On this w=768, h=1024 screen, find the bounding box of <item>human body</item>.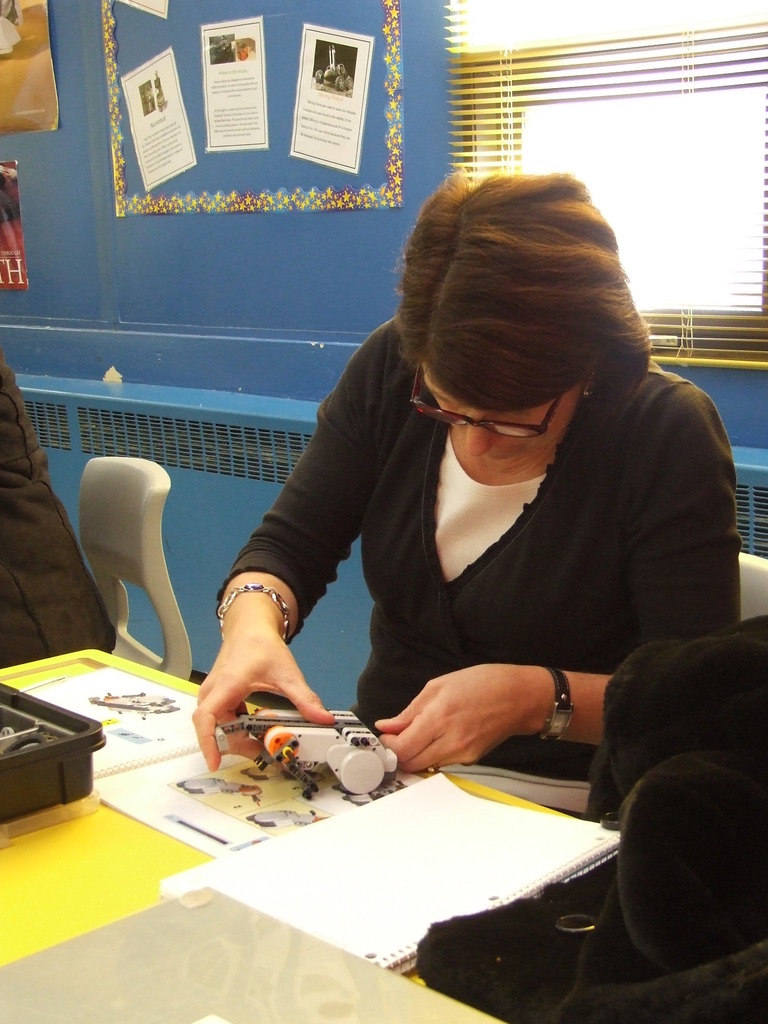
Bounding box: 0/363/124/664.
